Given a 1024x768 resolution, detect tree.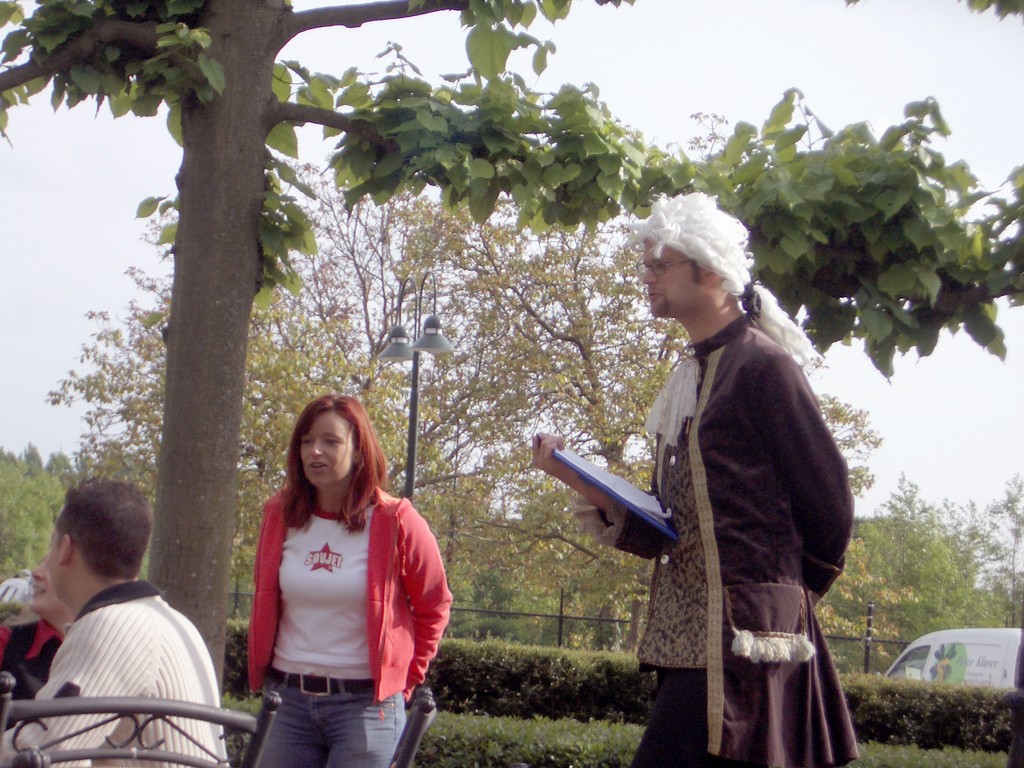
988, 476, 1023, 542.
